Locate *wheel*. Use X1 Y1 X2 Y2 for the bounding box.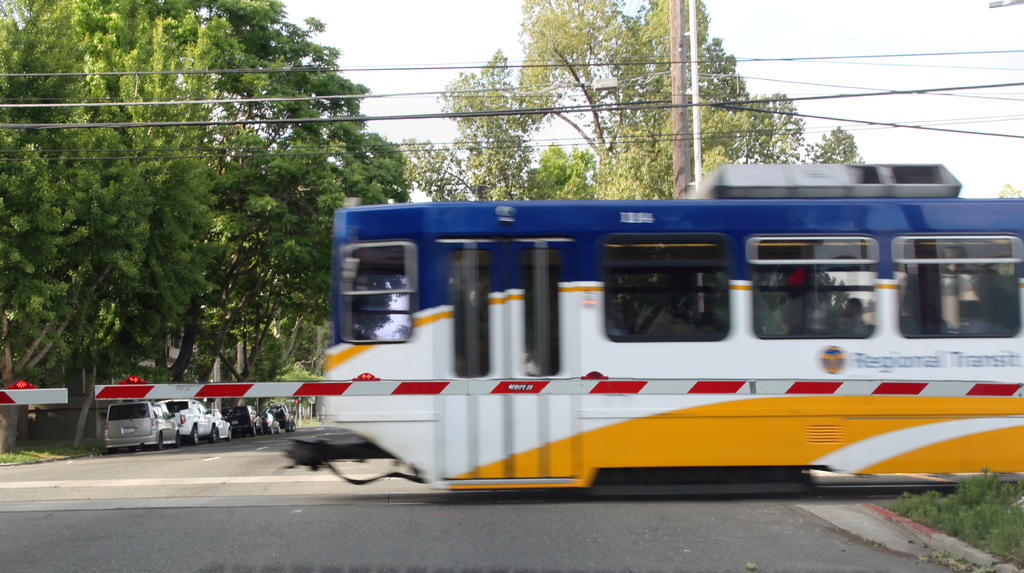
213 427 218 442.
